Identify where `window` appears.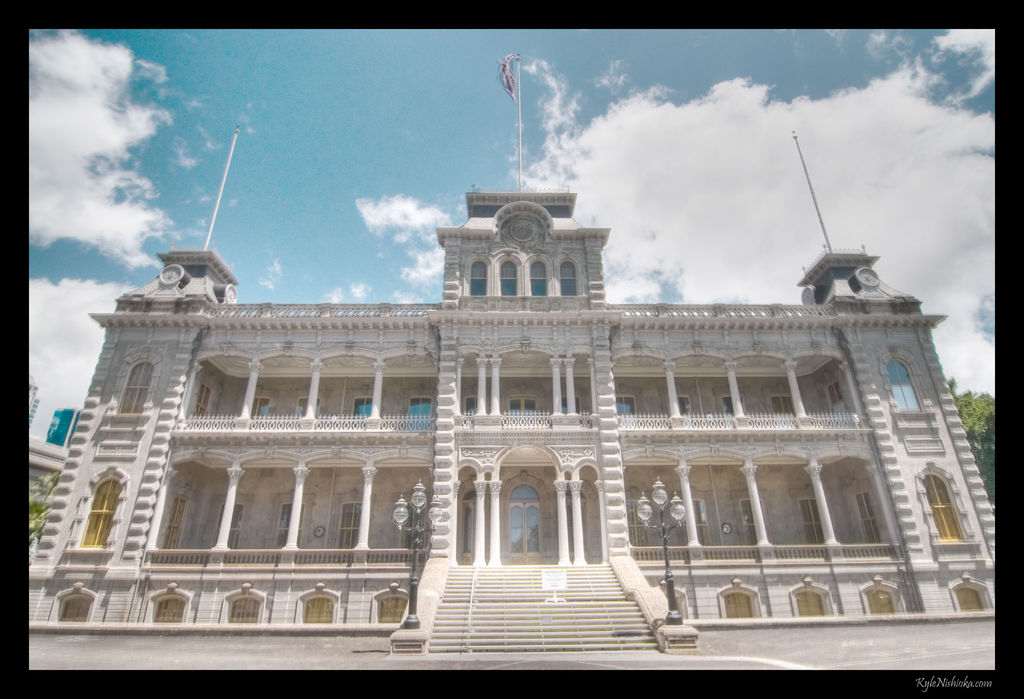
Appears at select_region(252, 395, 270, 417).
